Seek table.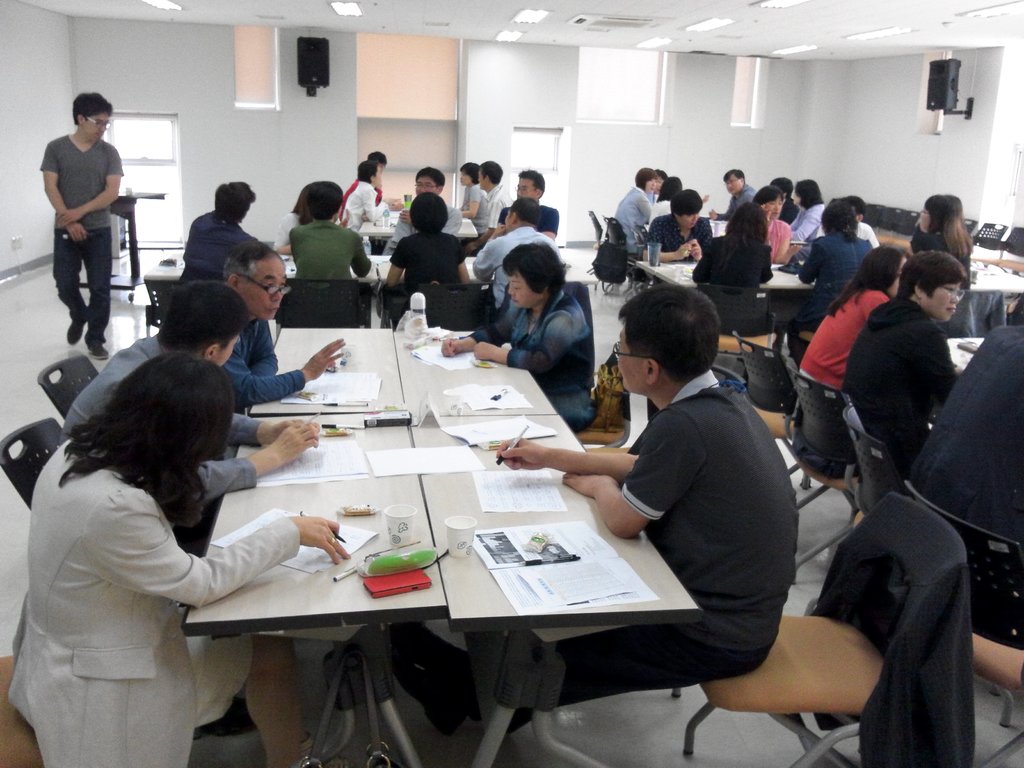
(173,415,453,767).
